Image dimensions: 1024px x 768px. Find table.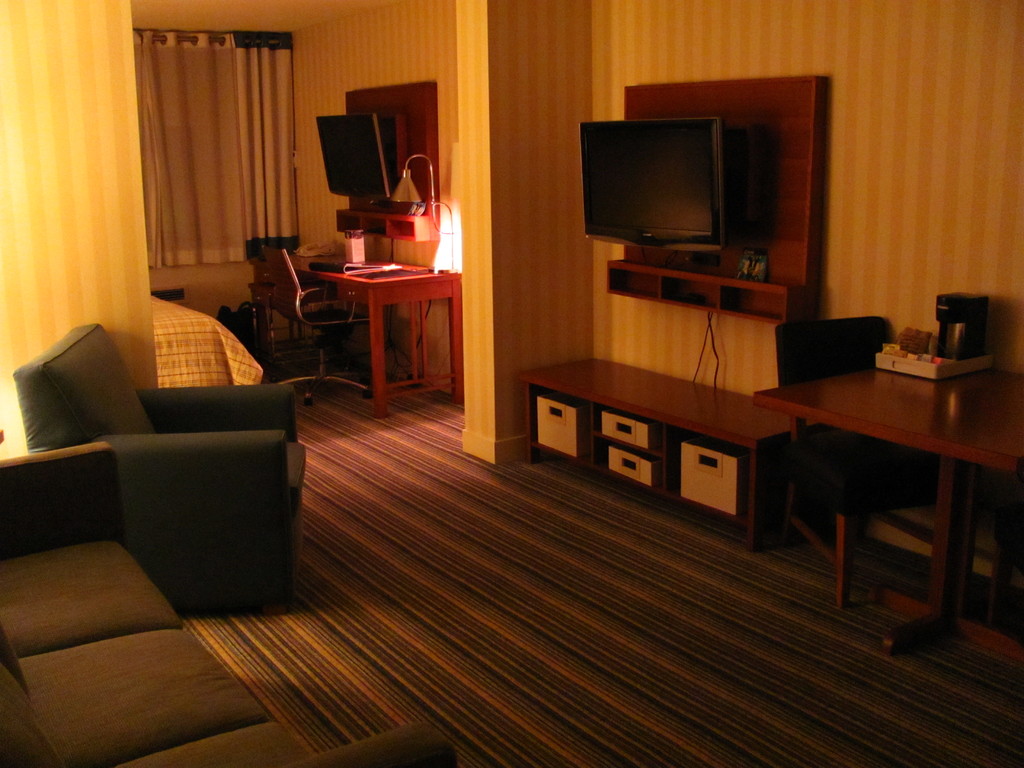
[757, 364, 1023, 655].
